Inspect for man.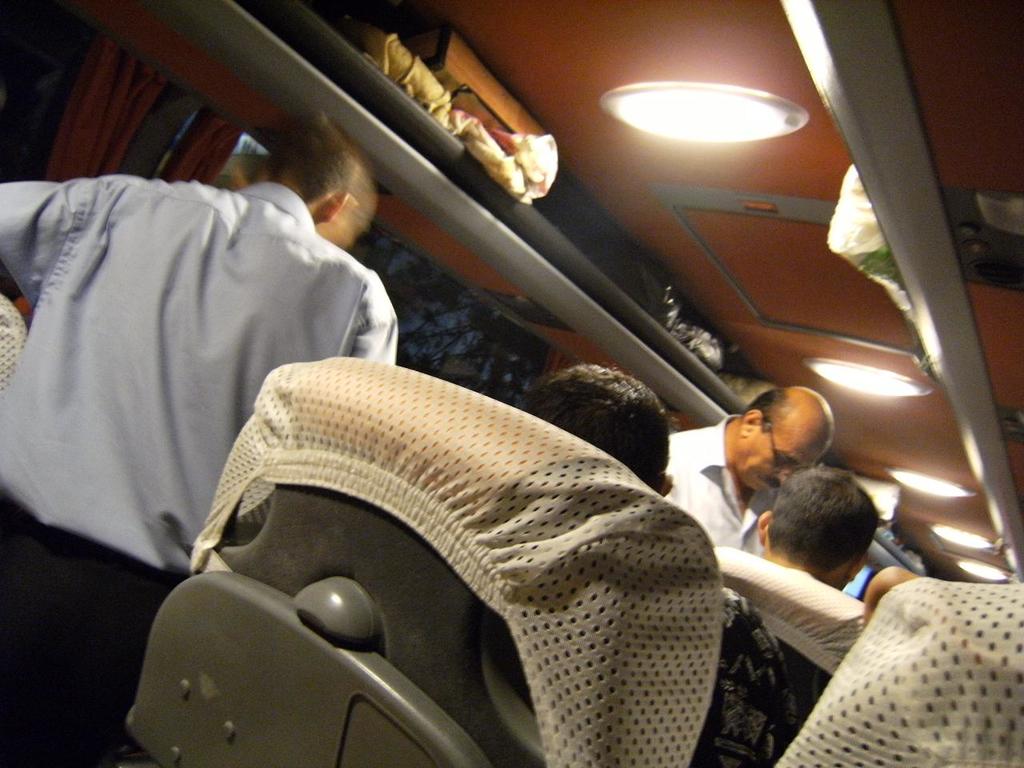
Inspection: 715/465/882/591.
